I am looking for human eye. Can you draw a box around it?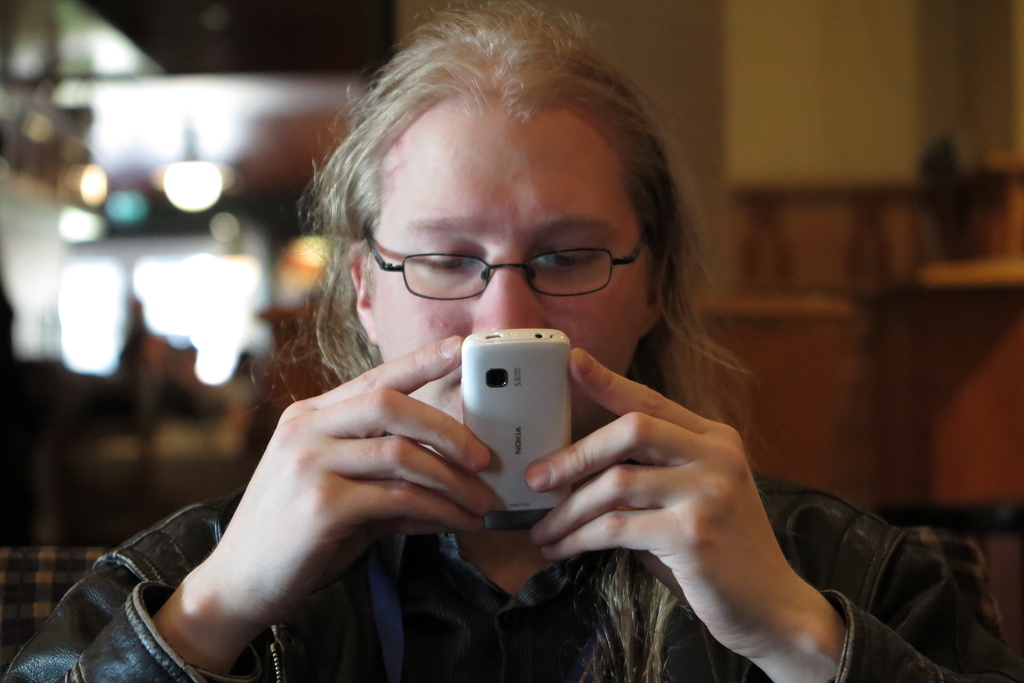
Sure, the bounding box is 530,236,604,282.
